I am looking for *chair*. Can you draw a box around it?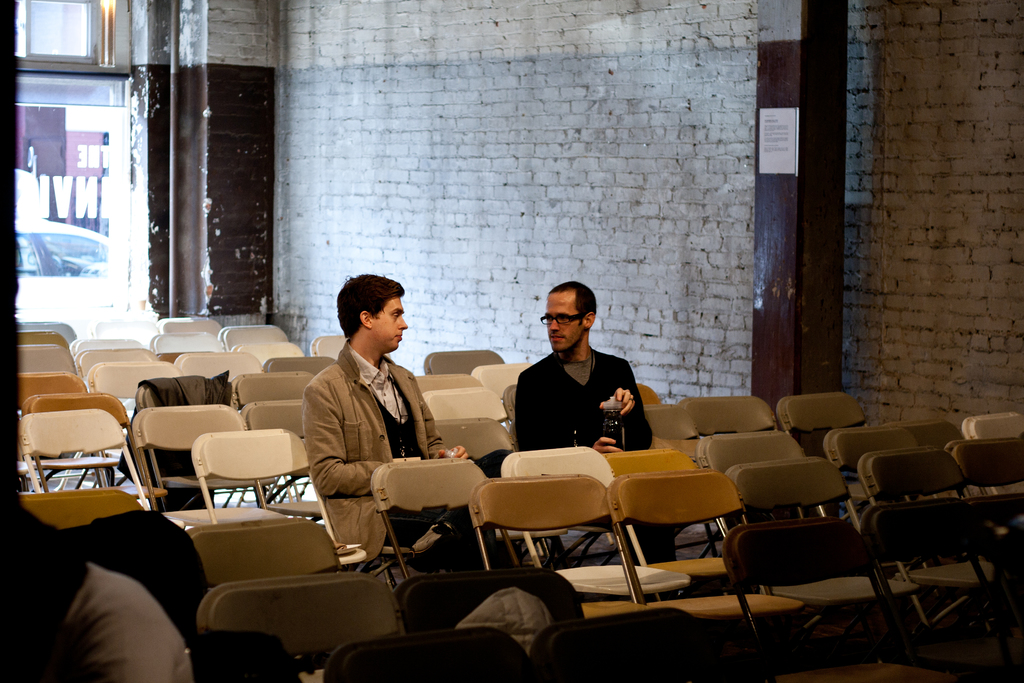
Sure, the bounding box is locate(196, 575, 408, 682).
